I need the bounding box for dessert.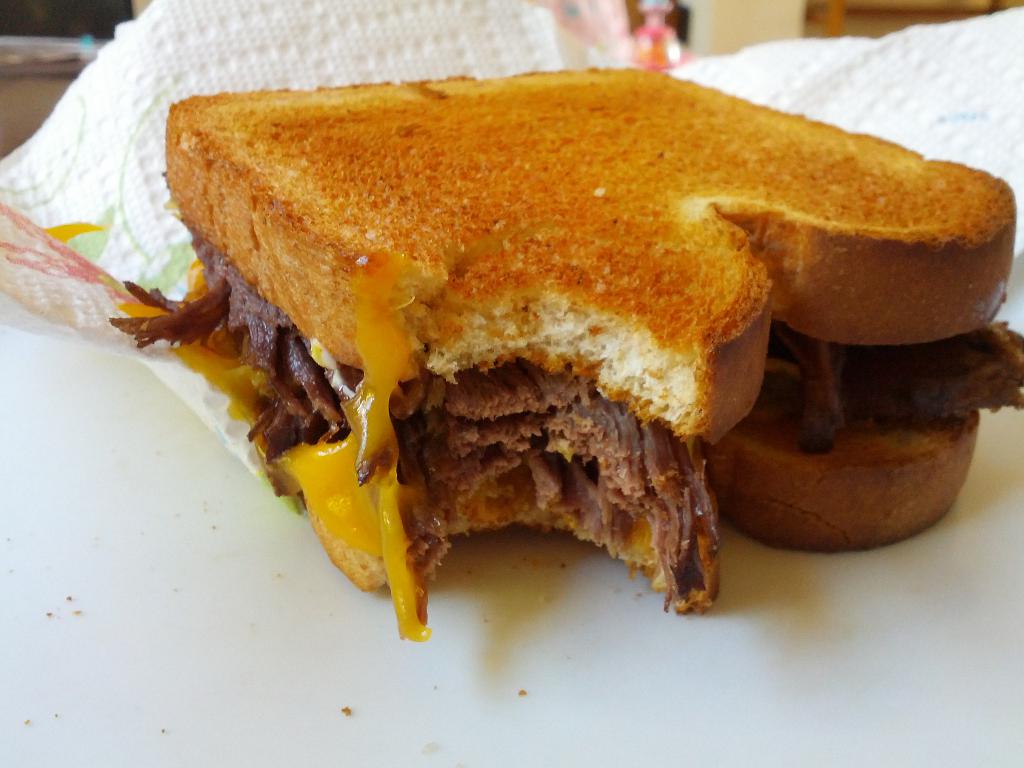
Here it is: (110, 65, 1023, 636).
